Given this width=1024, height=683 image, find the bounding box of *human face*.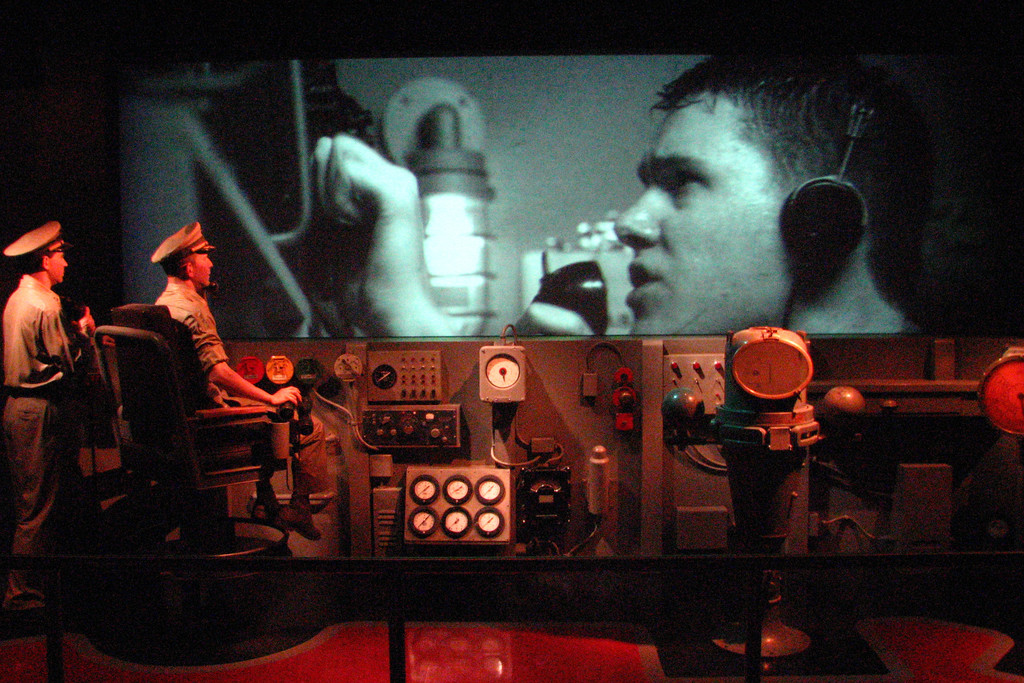
616, 101, 782, 336.
